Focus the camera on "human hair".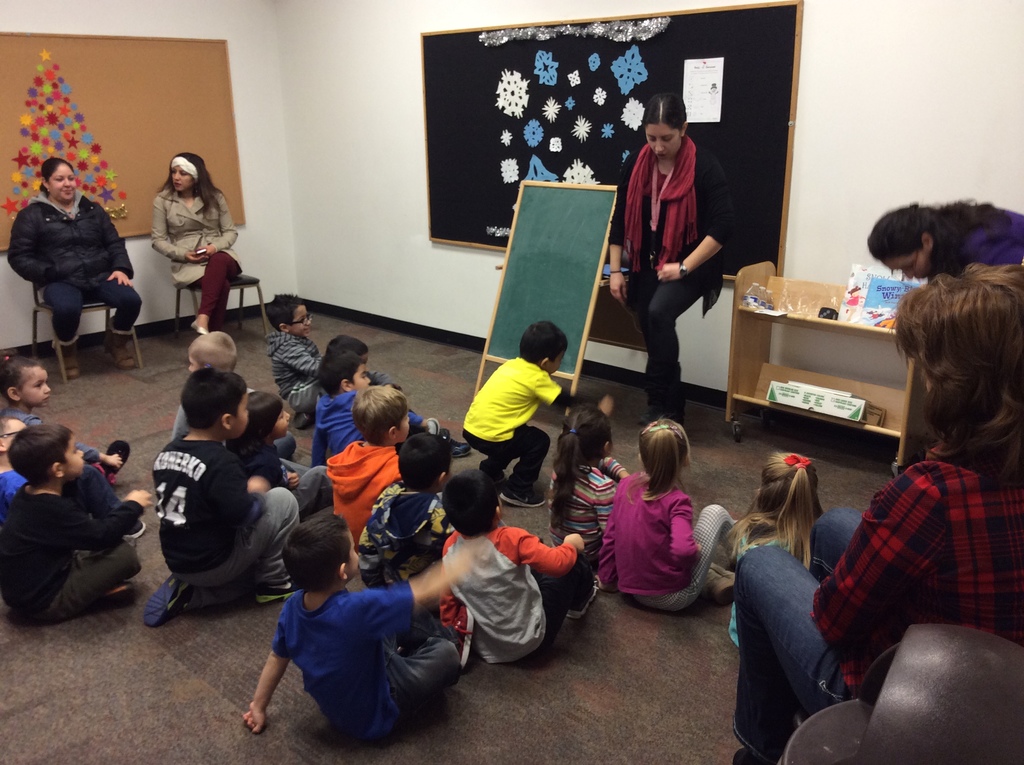
Focus region: 318:350:364:398.
